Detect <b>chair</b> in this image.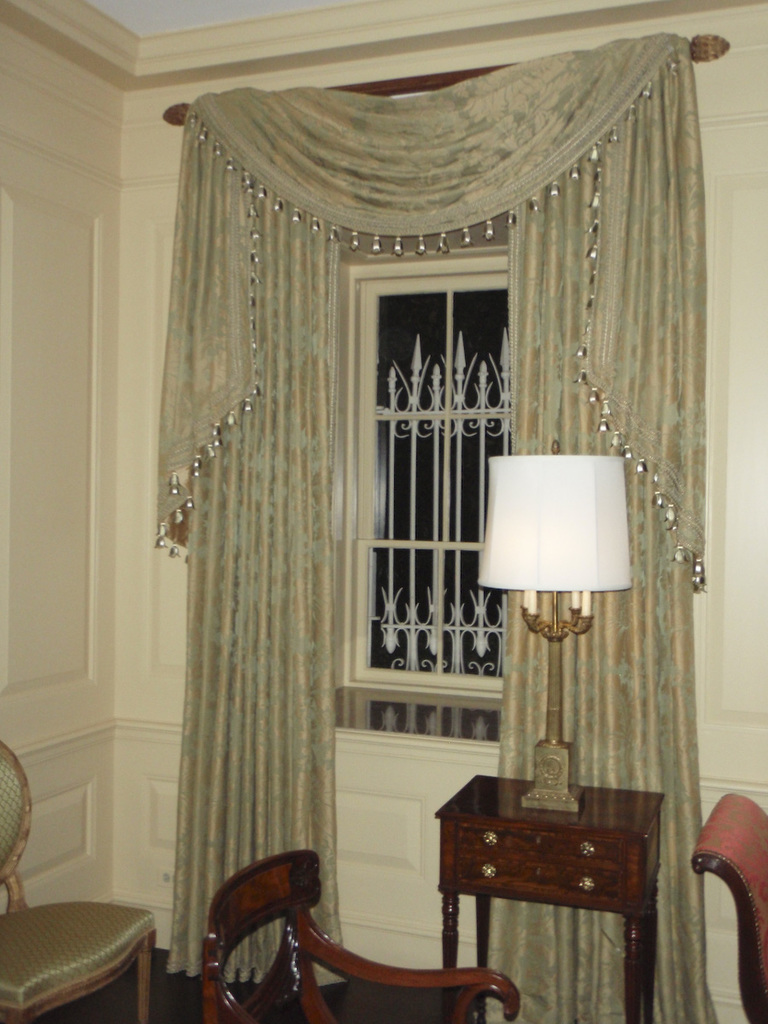
Detection: bbox(679, 801, 767, 1023).
